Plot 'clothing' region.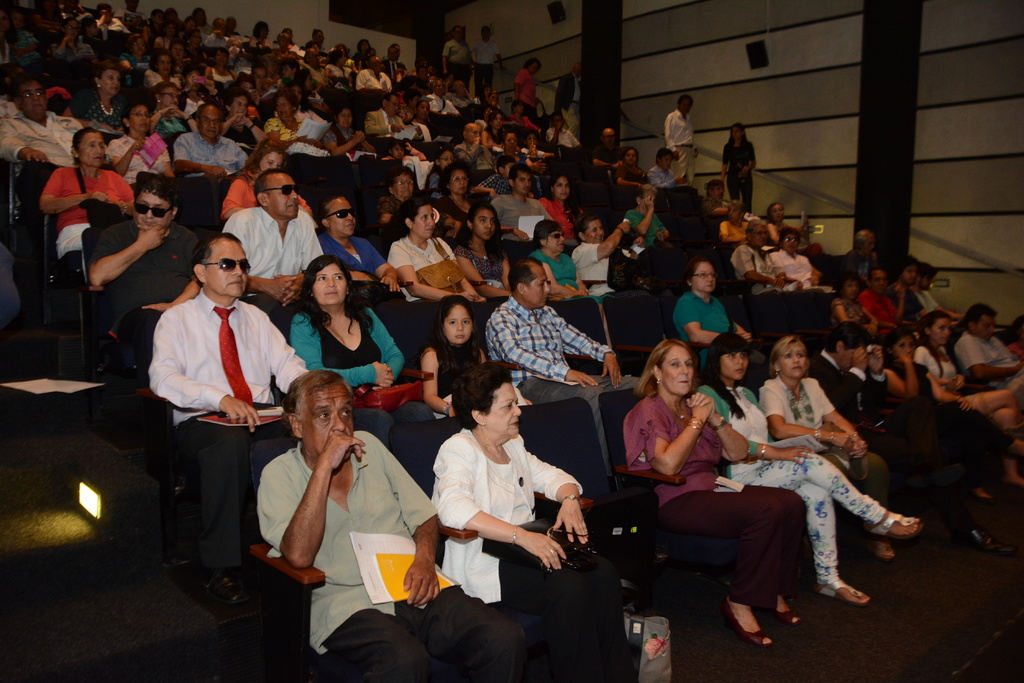
Plotted at x1=298 y1=106 x2=328 y2=127.
